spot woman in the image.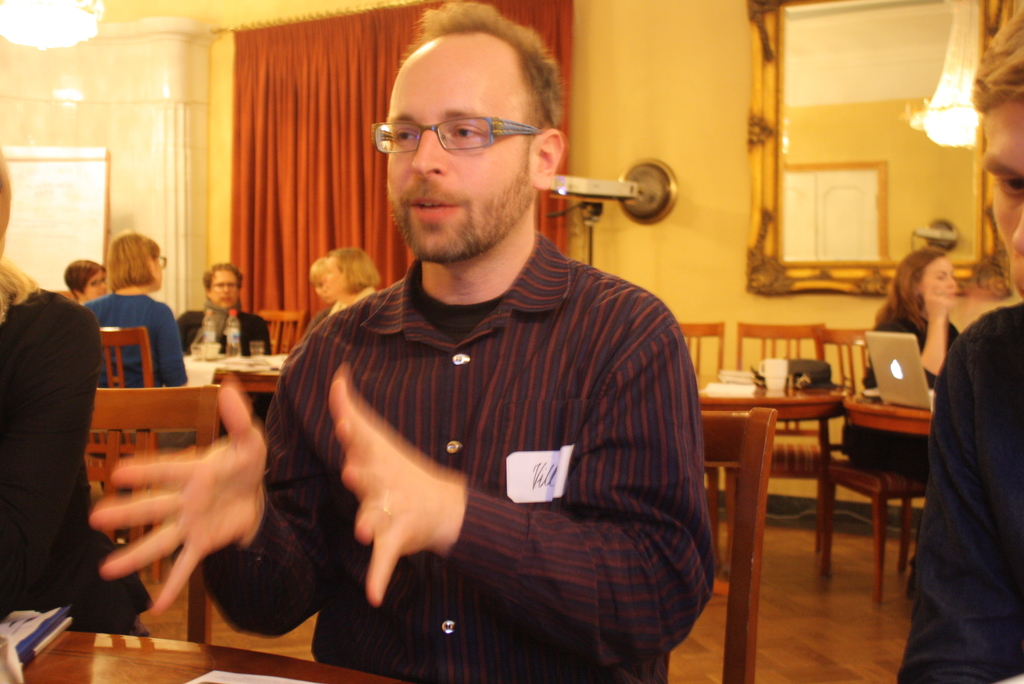
woman found at BBox(320, 245, 387, 314).
